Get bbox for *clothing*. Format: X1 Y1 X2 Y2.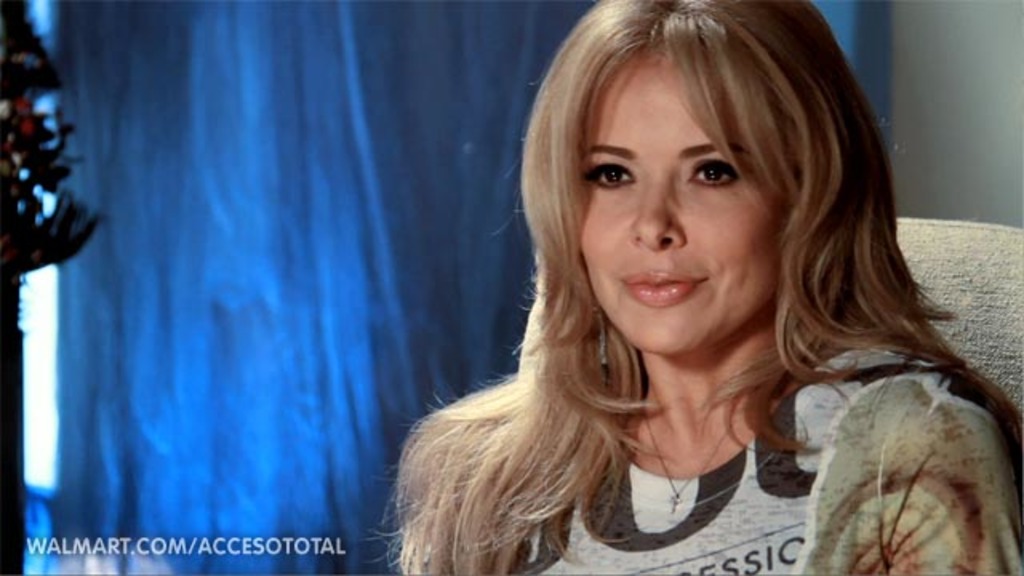
419 344 1022 574.
